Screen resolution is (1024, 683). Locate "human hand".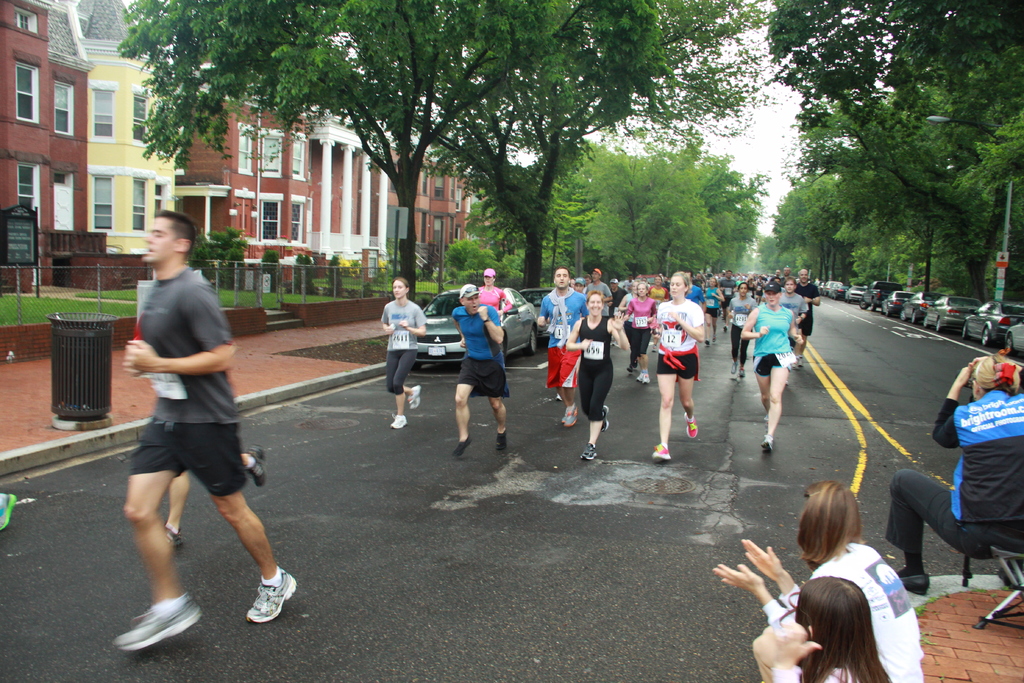
(956, 356, 977, 388).
